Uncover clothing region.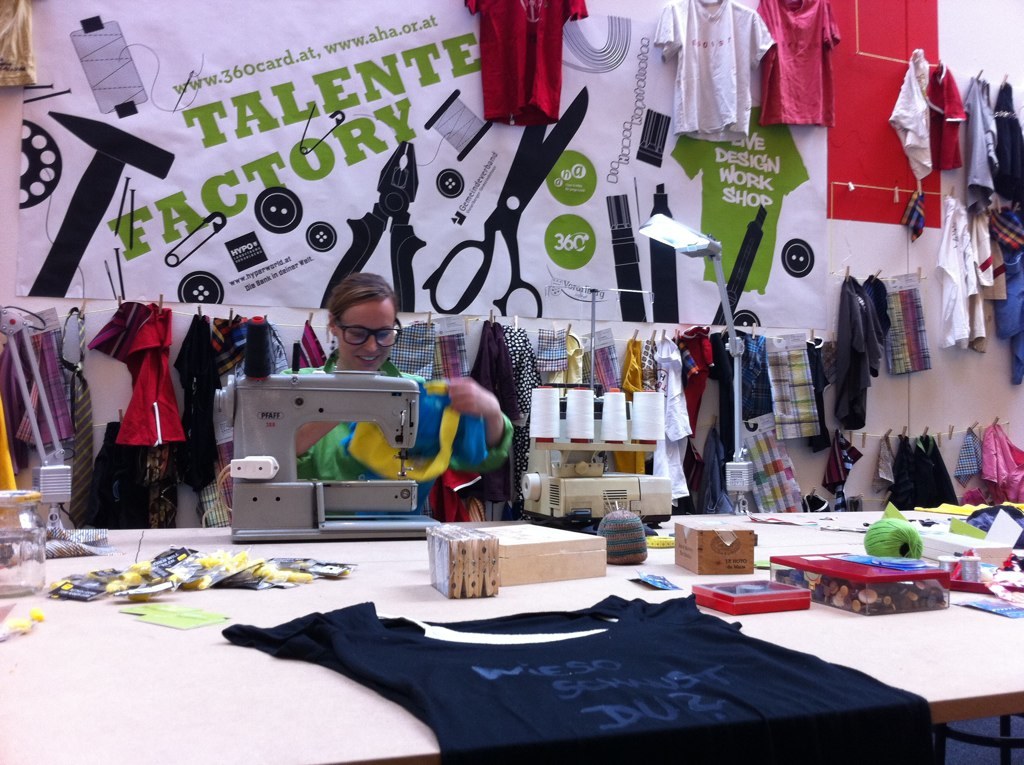
Uncovered: (927,59,969,173).
